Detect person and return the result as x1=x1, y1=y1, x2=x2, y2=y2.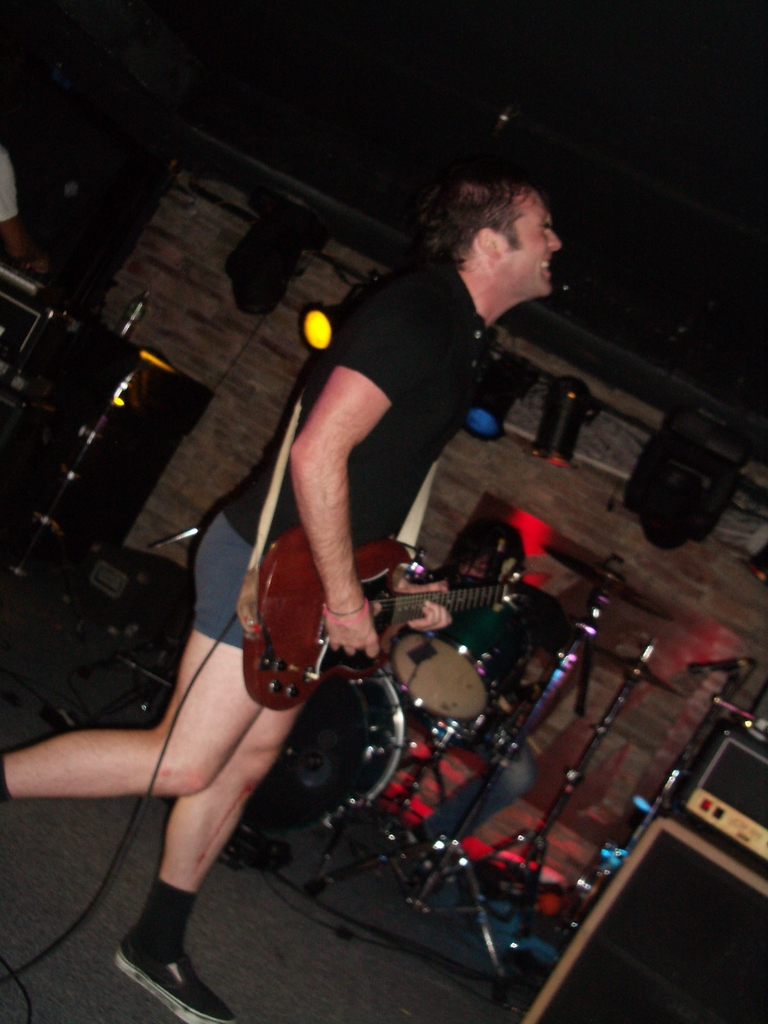
x1=0, y1=168, x2=570, y2=1023.
